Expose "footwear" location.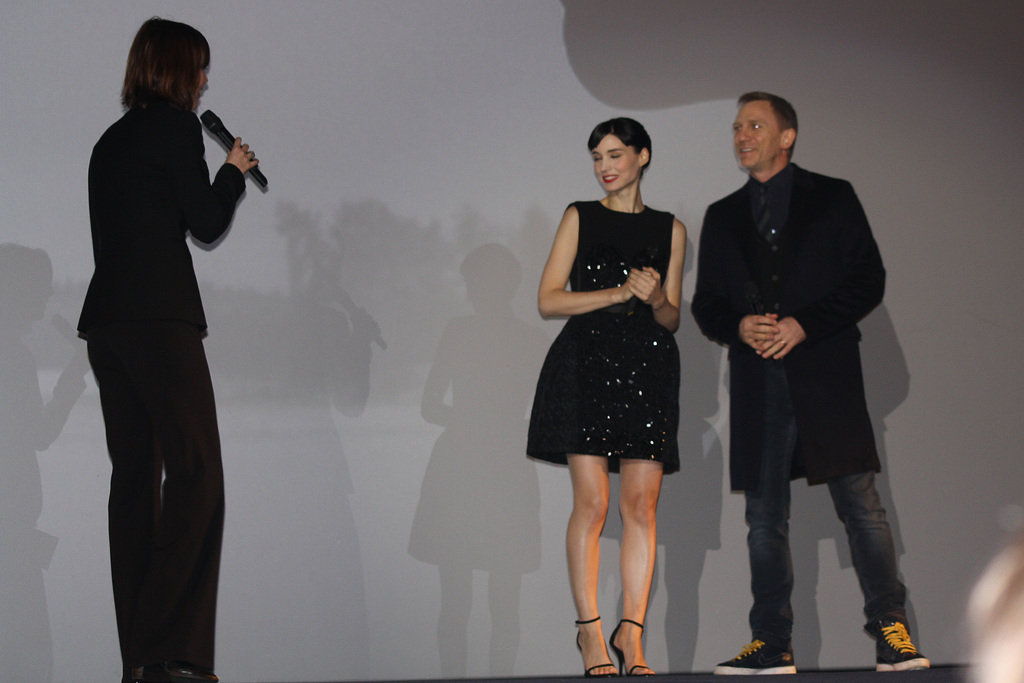
Exposed at 714:639:798:677.
